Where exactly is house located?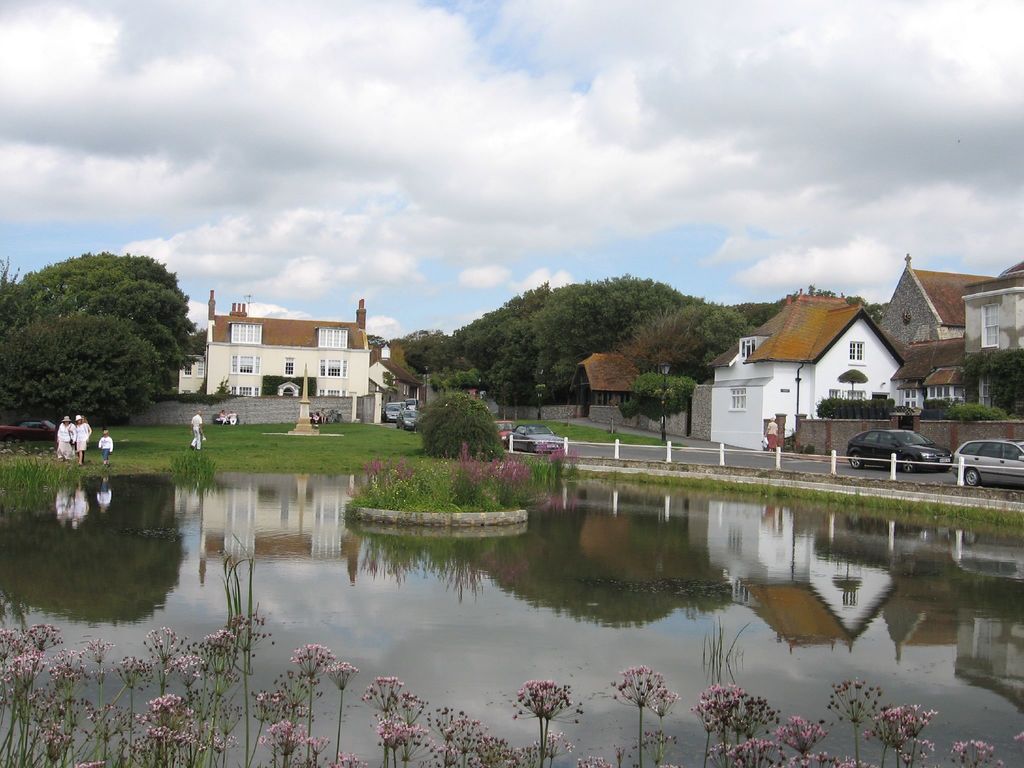
Its bounding box is <box>682,285,906,444</box>.
